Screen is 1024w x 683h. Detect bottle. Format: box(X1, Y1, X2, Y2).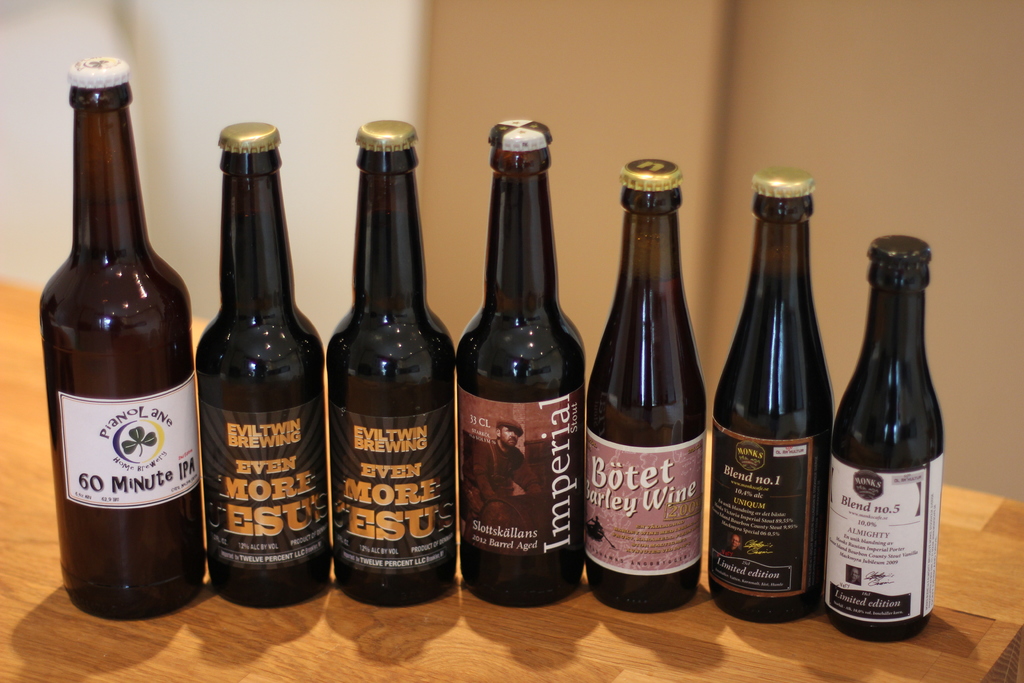
box(824, 231, 944, 645).
